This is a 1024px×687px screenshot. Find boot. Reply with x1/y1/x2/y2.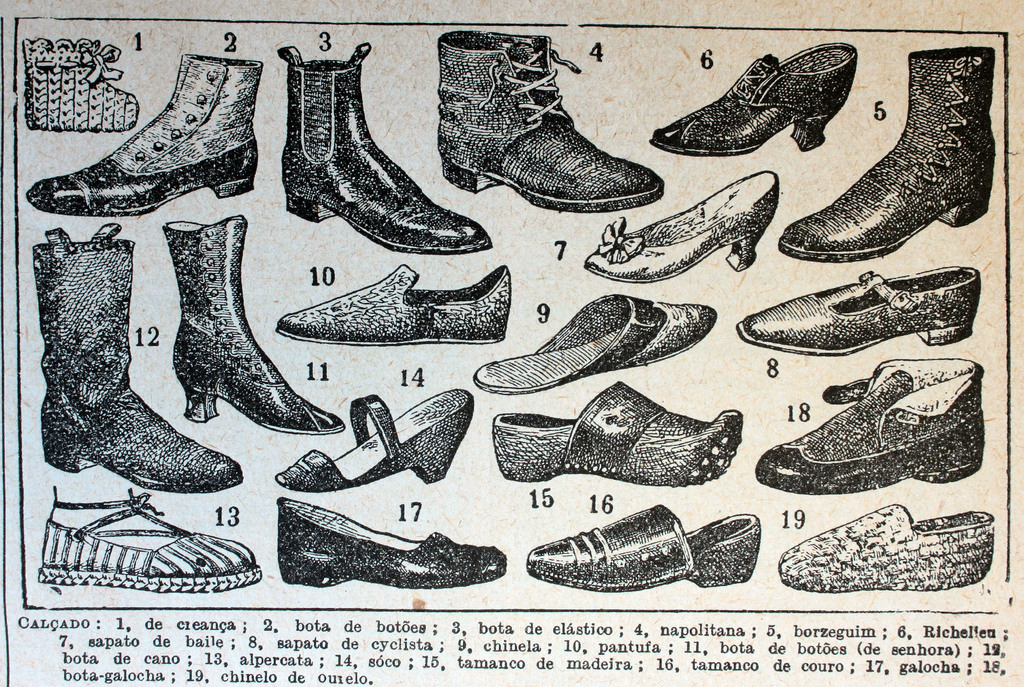
169/217/345/430.
